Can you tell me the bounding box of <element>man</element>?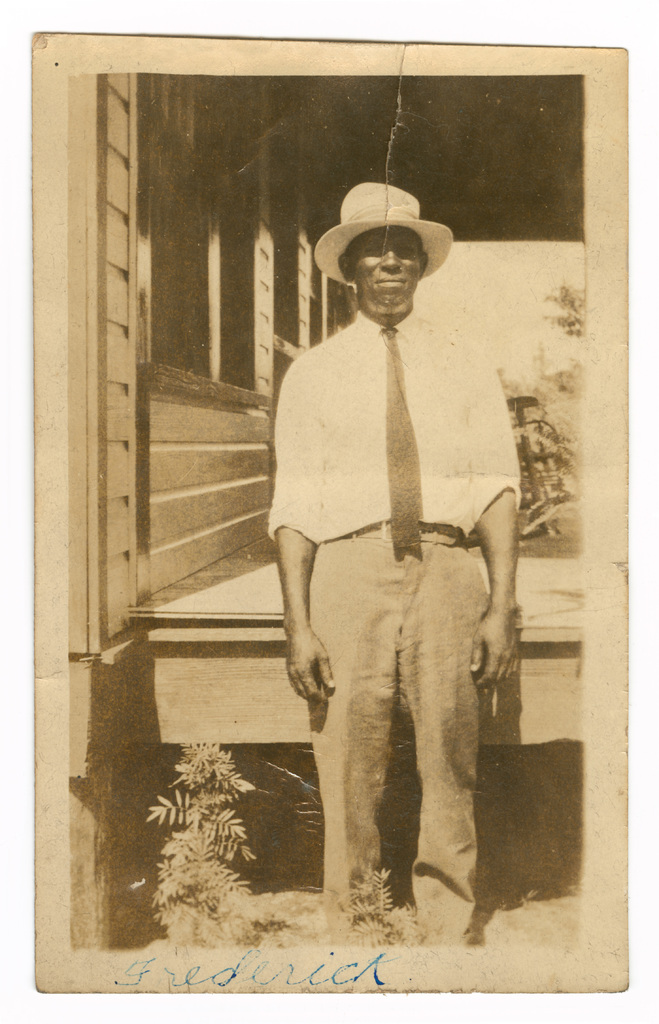
bbox(264, 175, 526, 936).
